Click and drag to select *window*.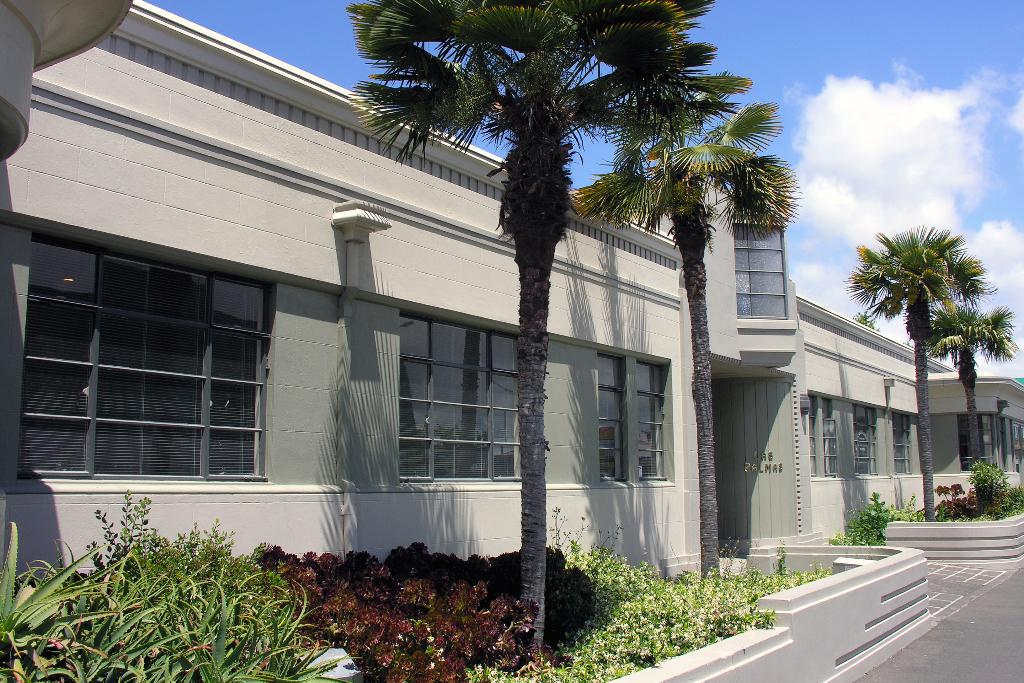
Selection: left=36, top=228, right=290, bottom=509.
